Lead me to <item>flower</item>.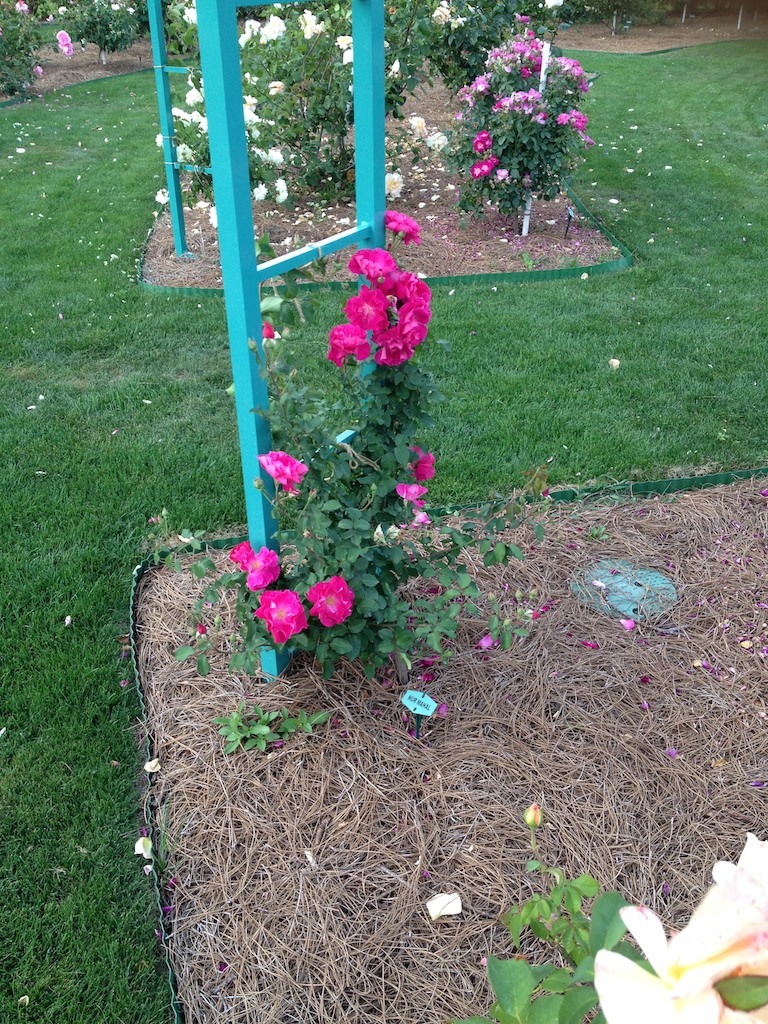
Lead to [x1=471, y1=157, x2=506, y2=180].
